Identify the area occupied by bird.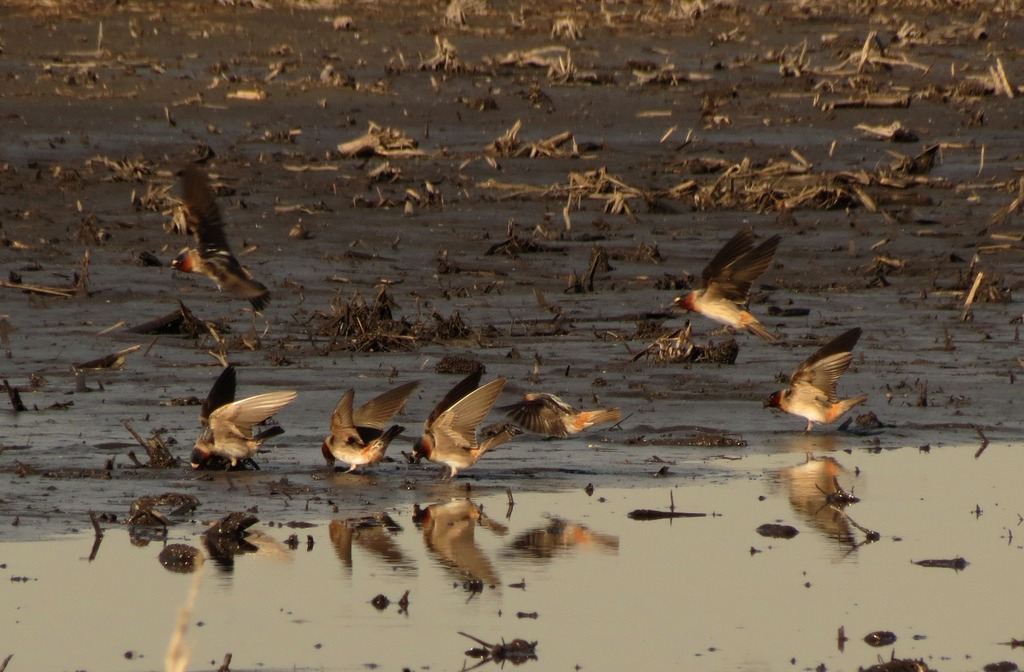
Area: (left=308, top=378, right=407, bottom=474).
